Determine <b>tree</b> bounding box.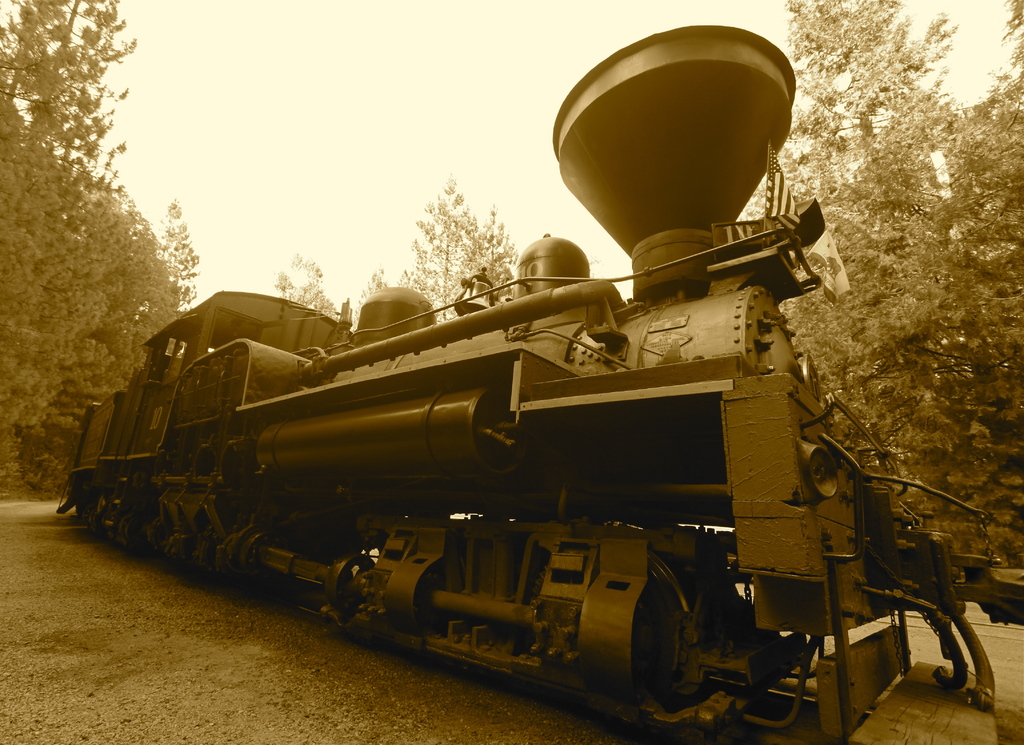
Determined: bbox=[278, 253, 342, 321].
